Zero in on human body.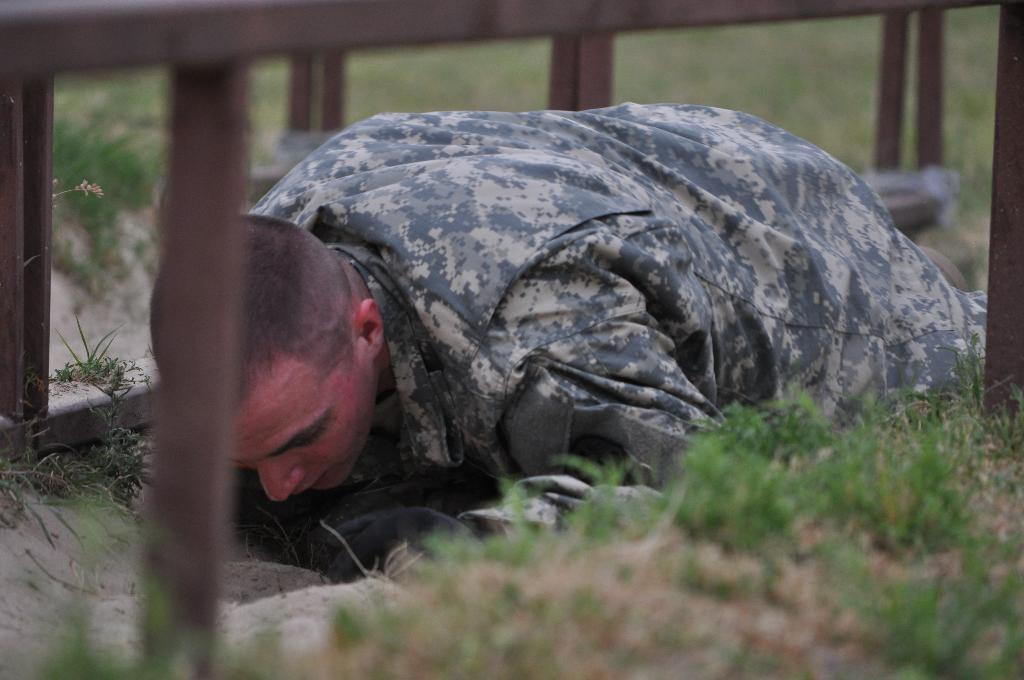
Zeroed in: bbox=(181, 103, 970, 578).
